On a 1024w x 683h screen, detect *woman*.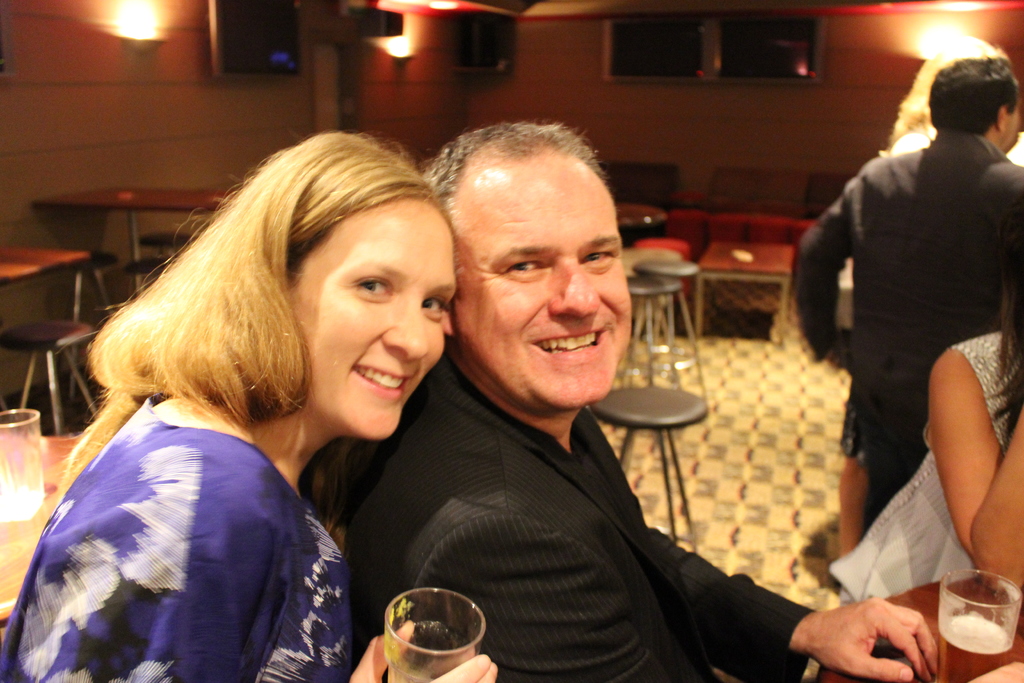
[x1=821, y1=228, x2=1023, y2=616].
